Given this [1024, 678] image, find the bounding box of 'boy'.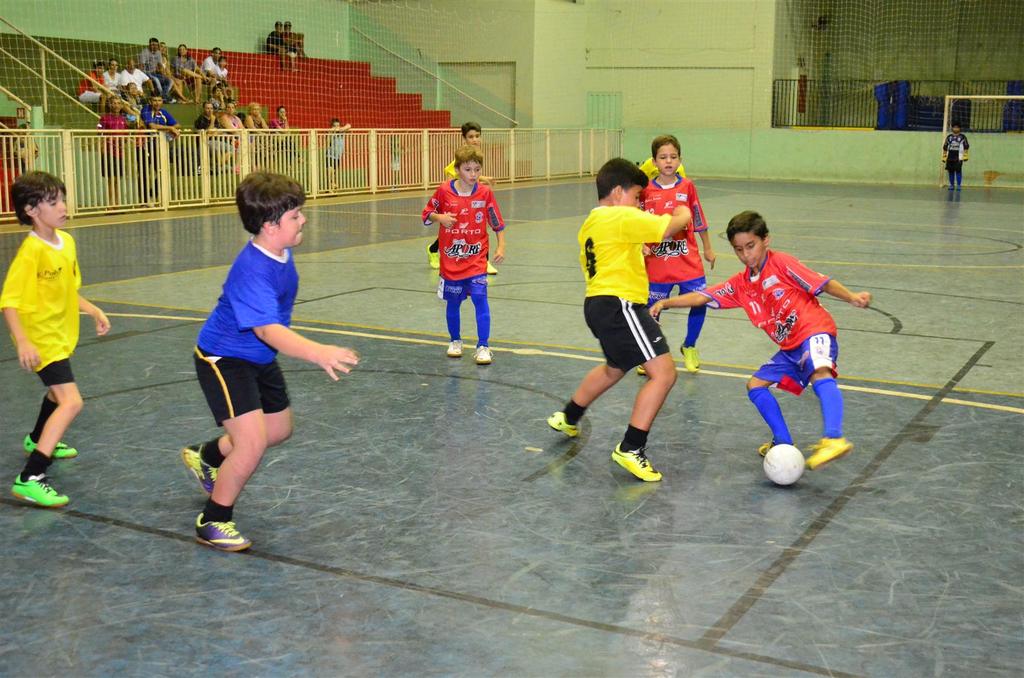
648, 208, 875, 471.
